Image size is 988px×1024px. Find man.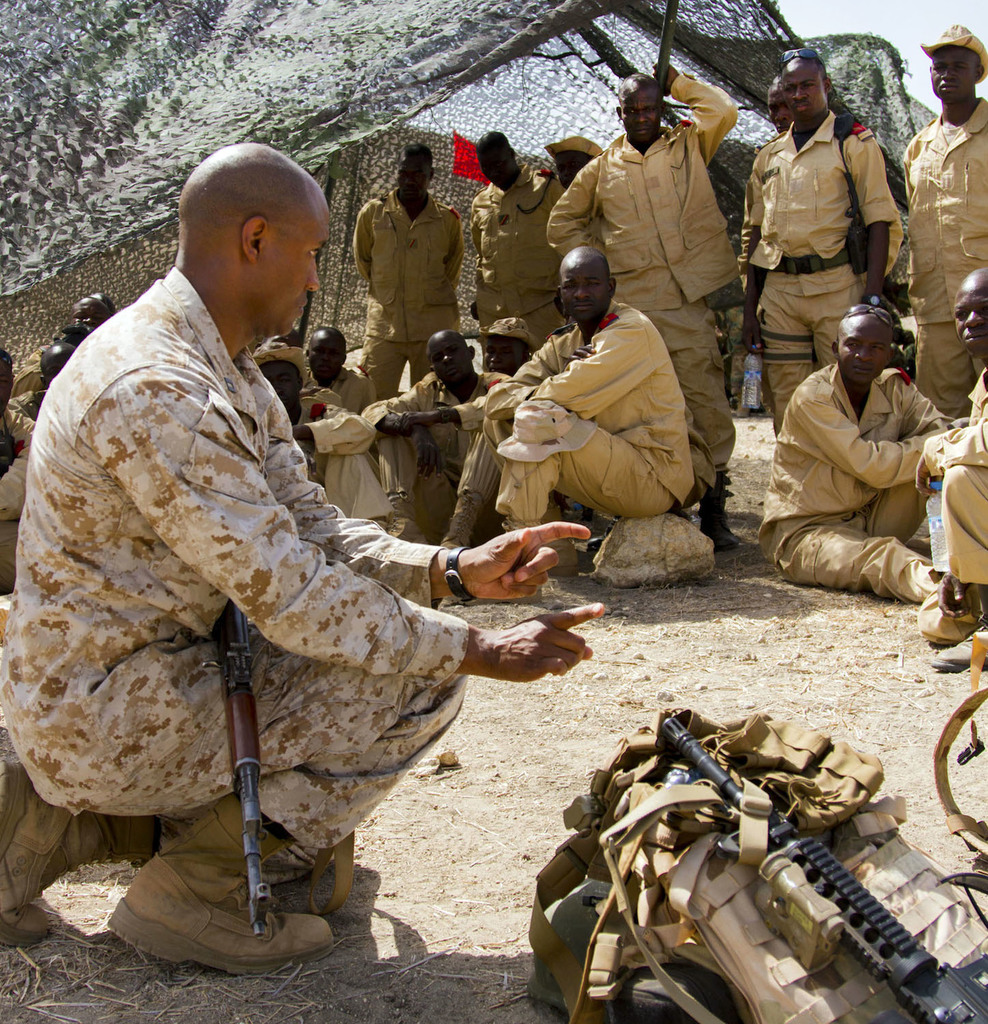
916, 267, 987, 672.
